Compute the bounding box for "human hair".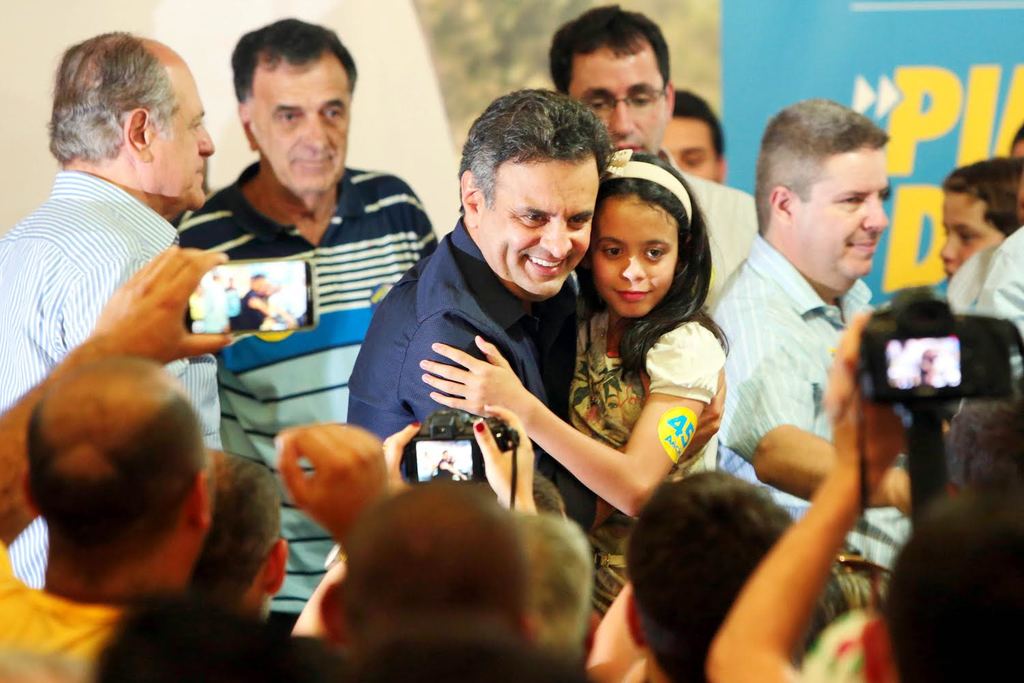
rect(229, 12, 359, 102).
